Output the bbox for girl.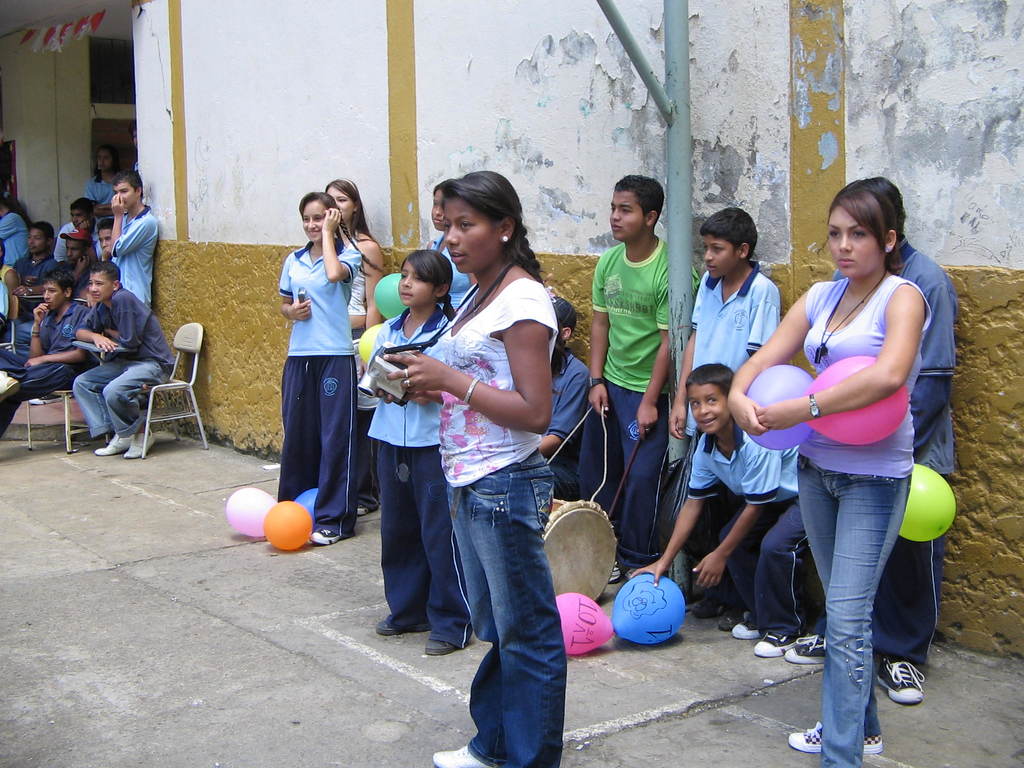
Rect(417, 181, 472, 315).
